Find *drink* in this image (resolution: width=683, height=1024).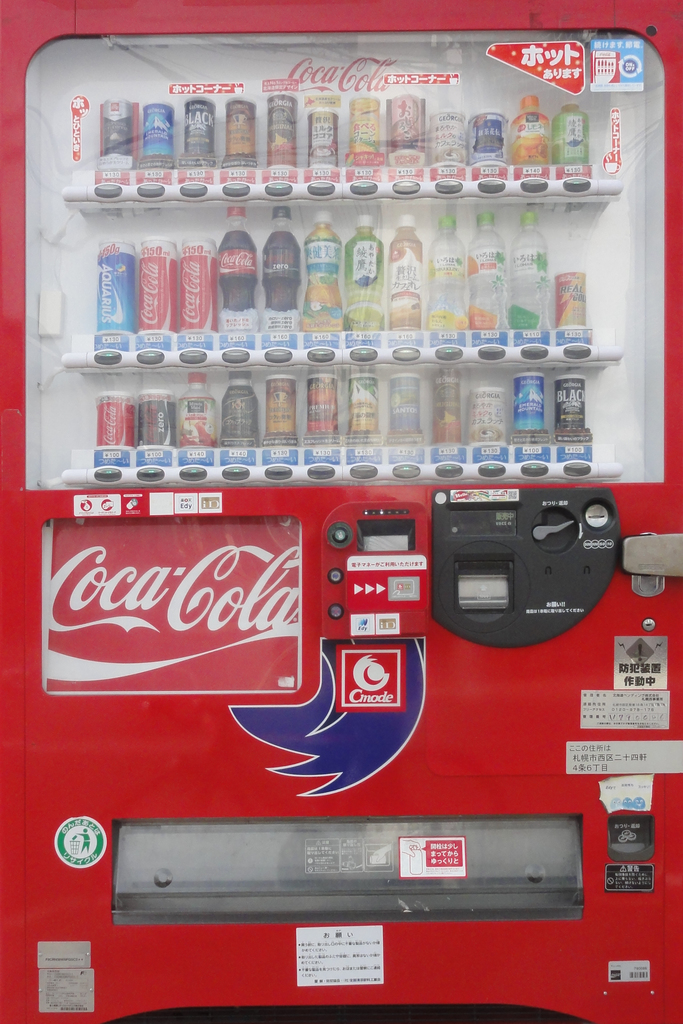
box(507, 214, 549, 327).
